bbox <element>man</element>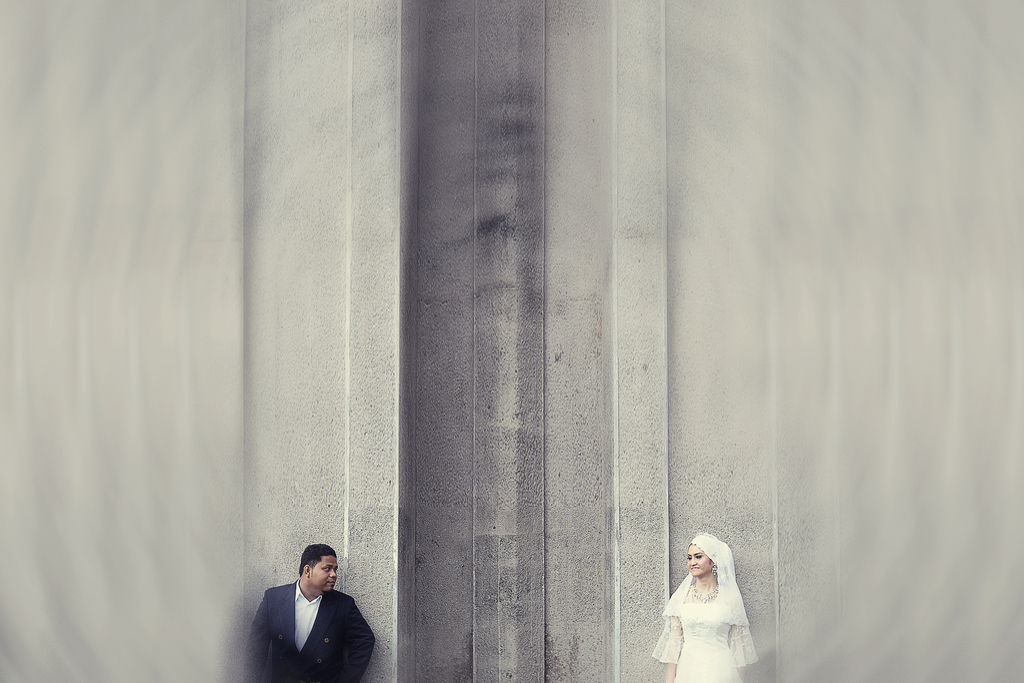
pyautogui.locateOnScreen(246, 557, 383, 680)
